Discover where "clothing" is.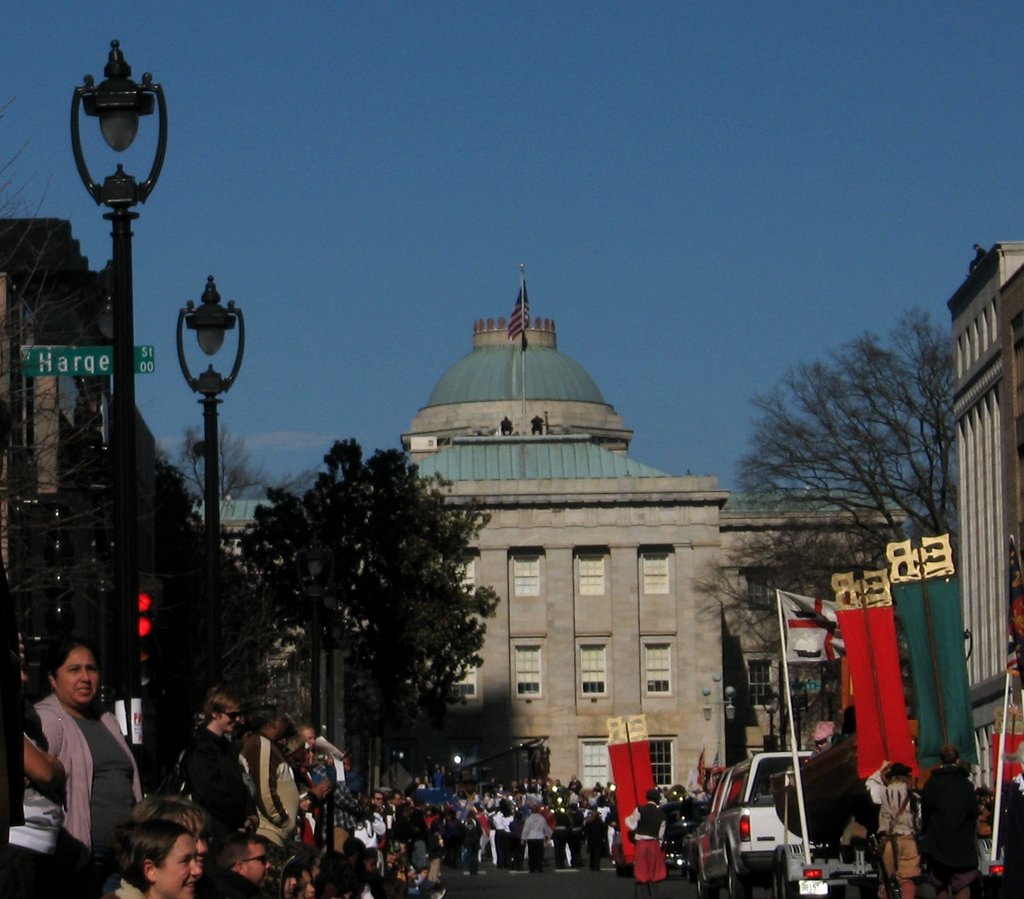
Discovered at (183,728,255,855).
